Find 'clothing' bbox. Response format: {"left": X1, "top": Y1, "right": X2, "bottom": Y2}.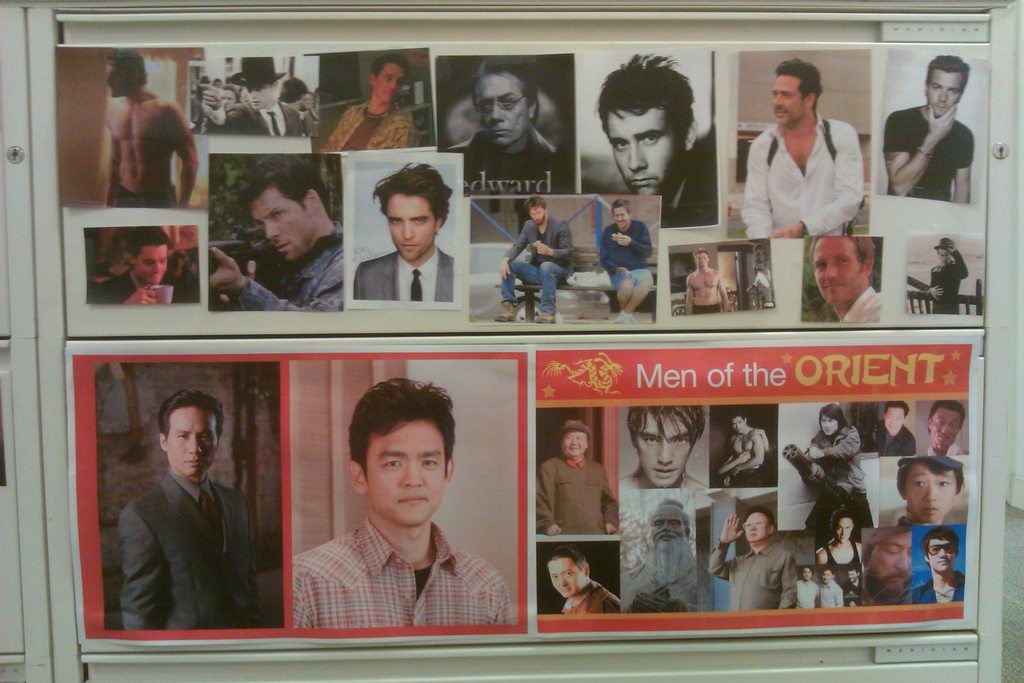
{"left": 844, "top": 285, "right": 884, "bottom": 326}.
